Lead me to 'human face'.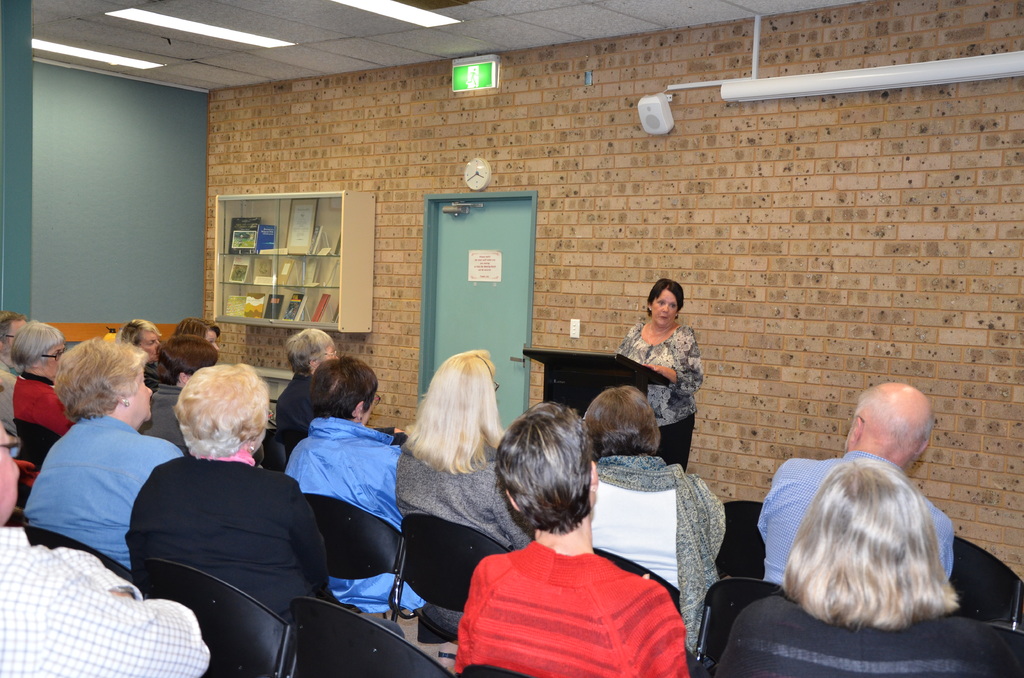
Lead to x1=652, y1=292, x2=679, y2=326.
